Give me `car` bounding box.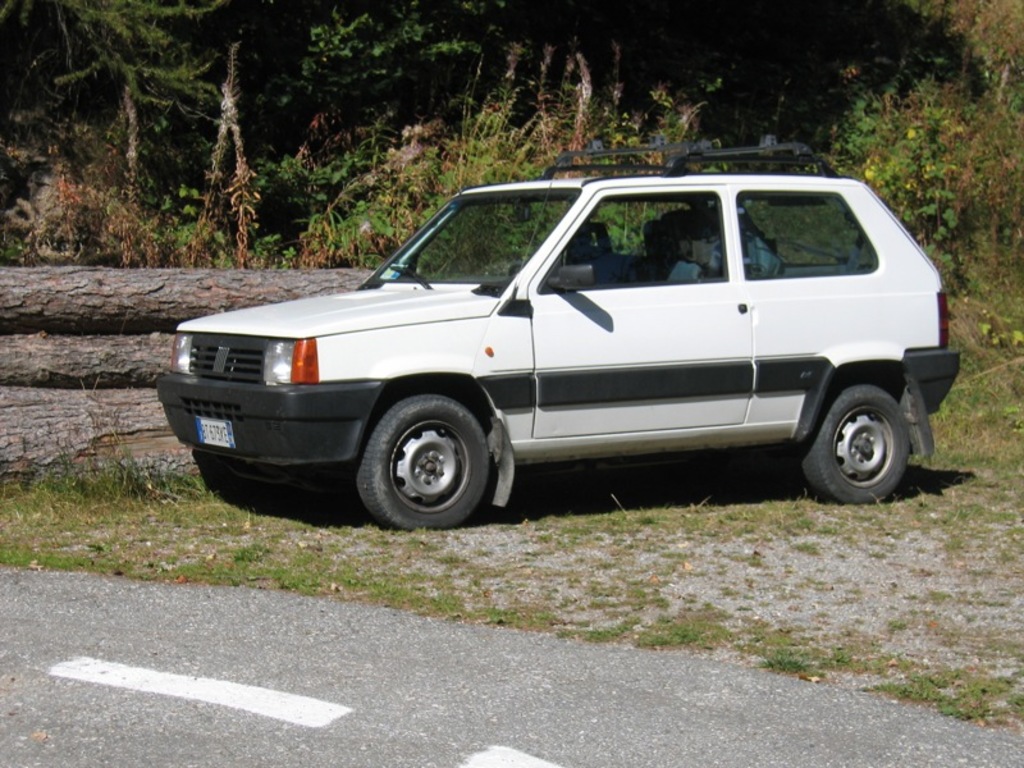
select_region(156, 132, 957, 534).
